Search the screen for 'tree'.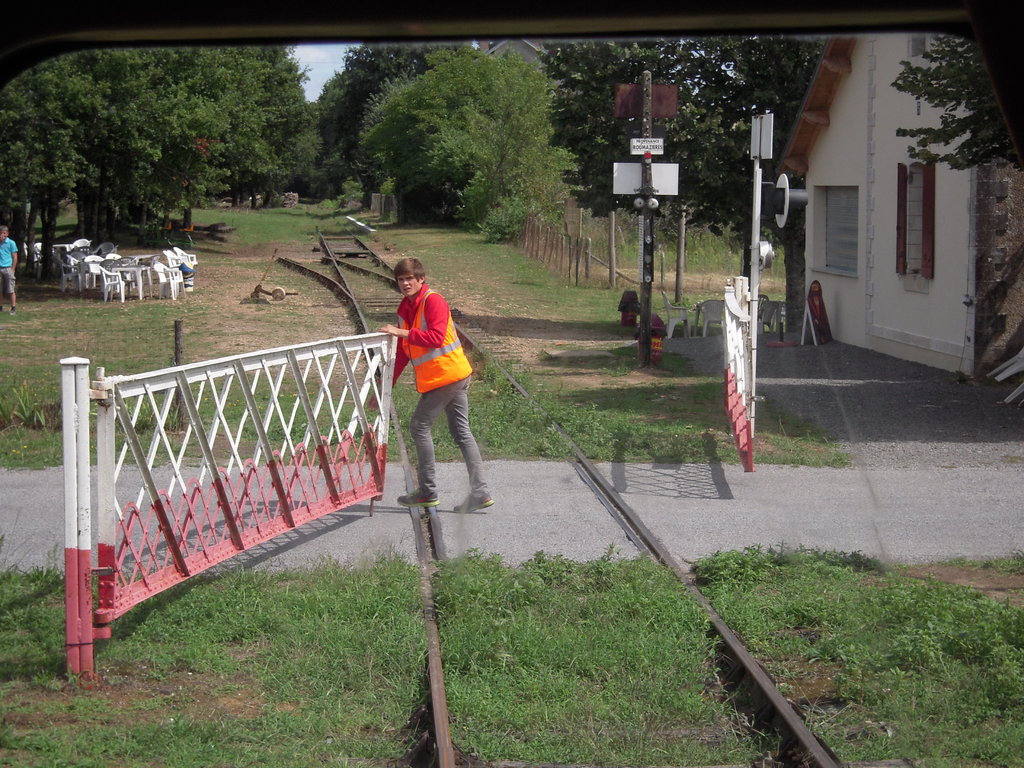
Found at (x1=308, y1=63, x2=392, y2=199).
